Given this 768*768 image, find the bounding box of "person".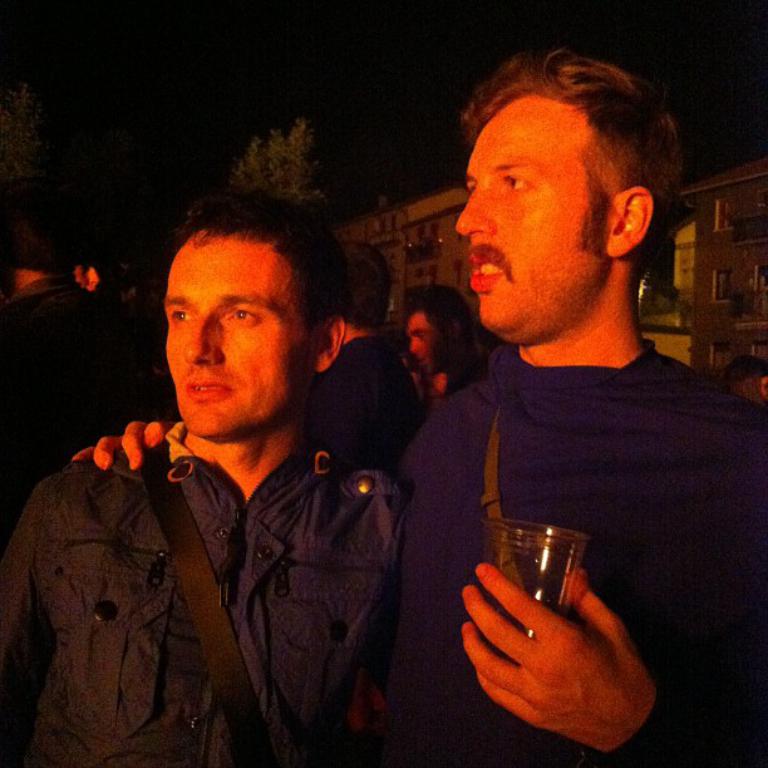
left=304, top=242, right=429, bottom=487.
